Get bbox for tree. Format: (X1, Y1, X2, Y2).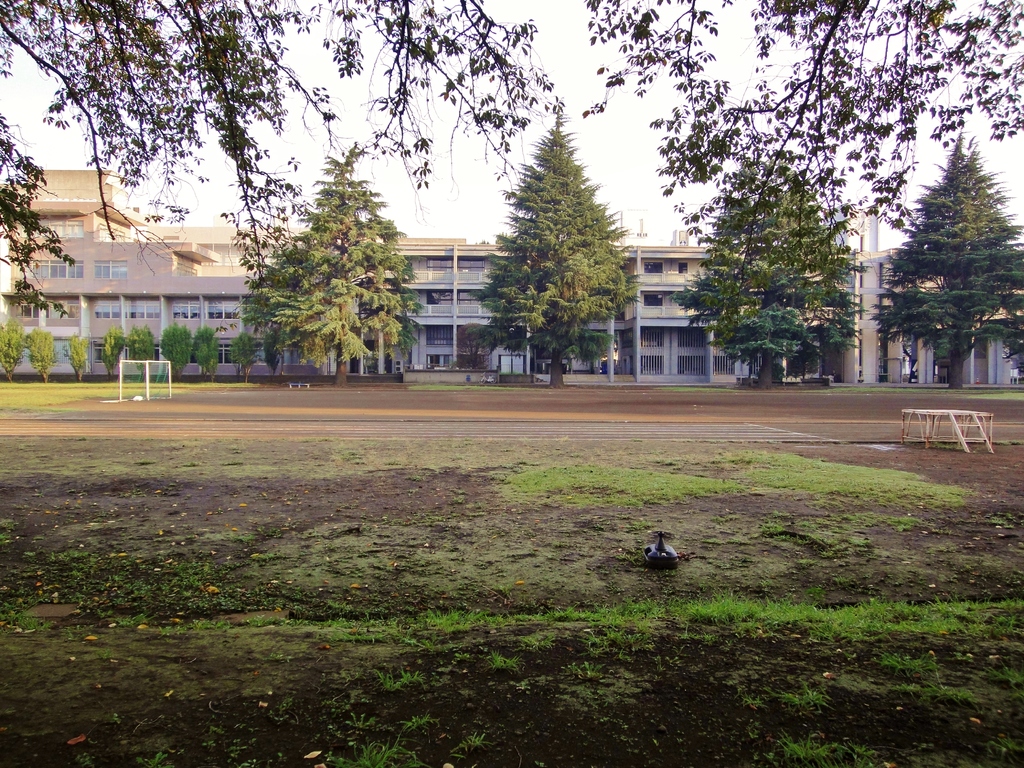
(0, 321, 22, 383).
